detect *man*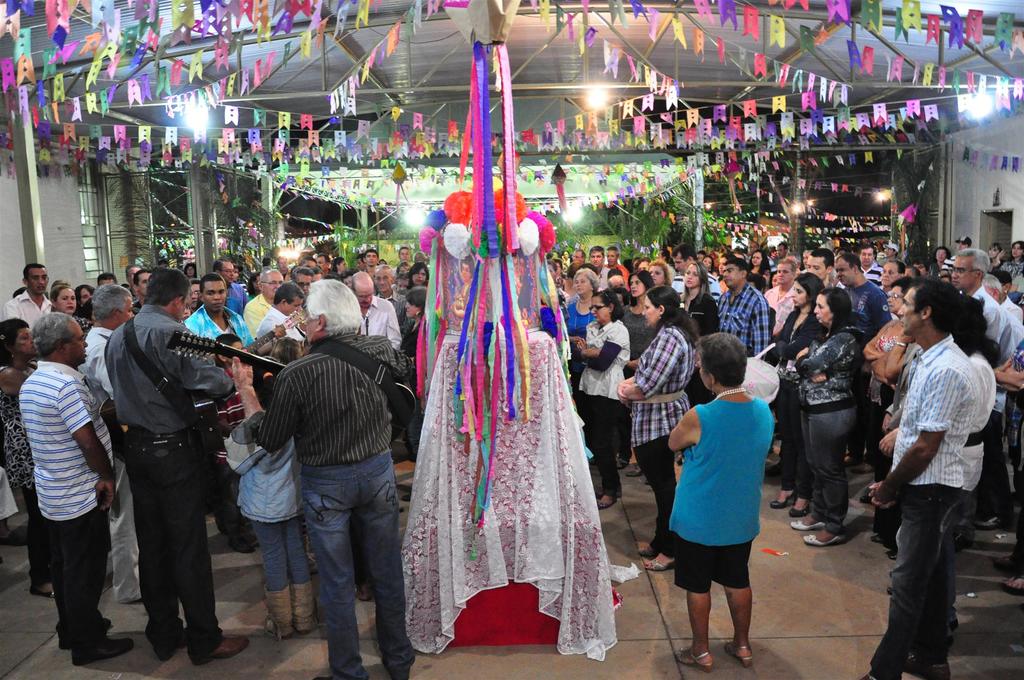
859:247:881:287
